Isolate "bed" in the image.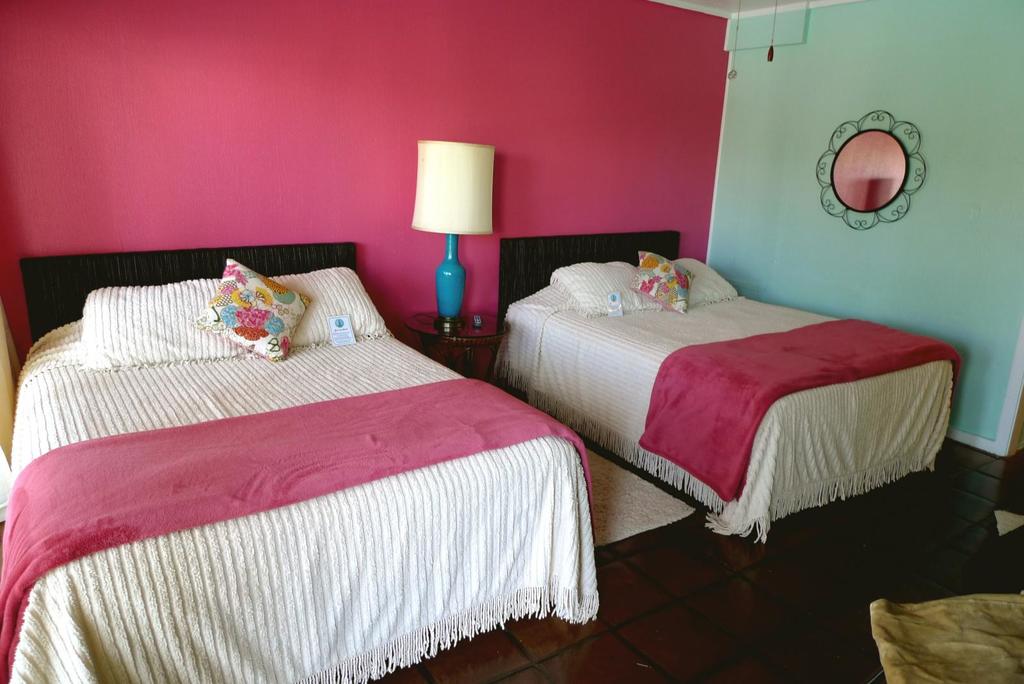
Isolated region: {"x1": 504, "y1": 225, "x2": 965, "y2": 537}.
